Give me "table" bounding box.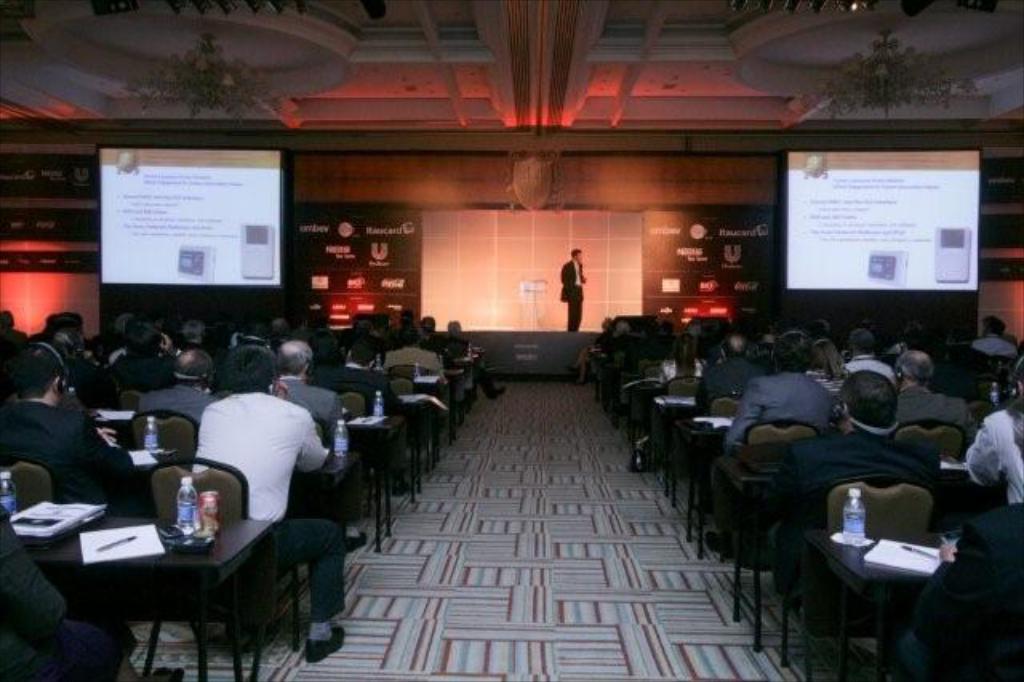
left=640, top=389, right=704, bottom=466.
